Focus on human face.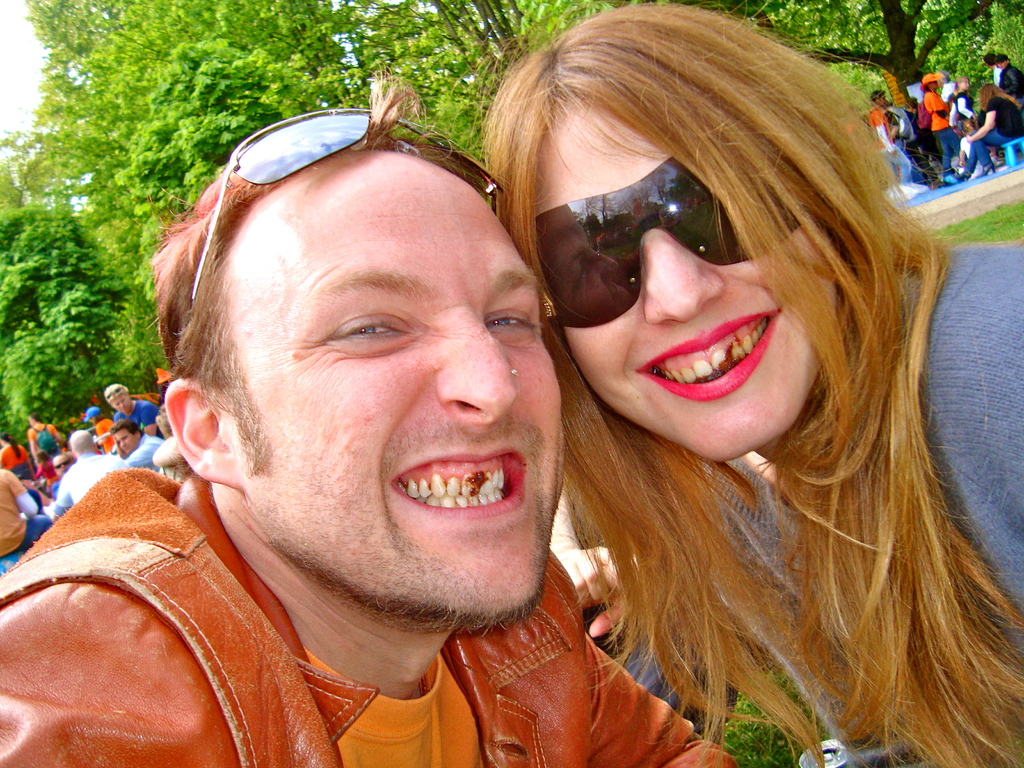
Focused at 535, 103, 837, 464.
